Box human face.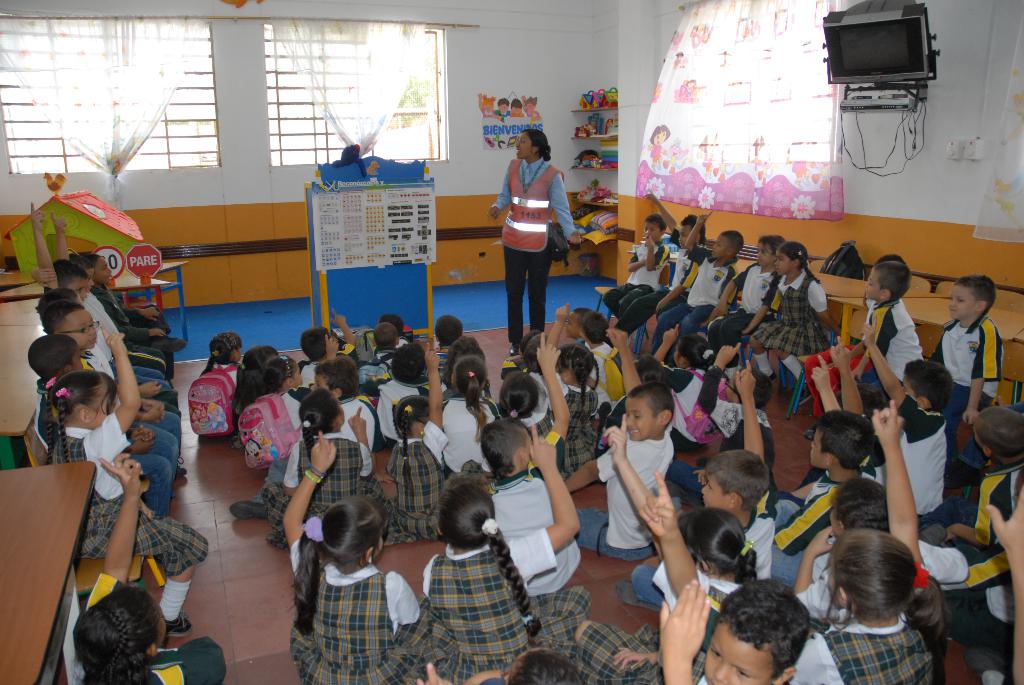
select_region(678, 224, 692, 248).
